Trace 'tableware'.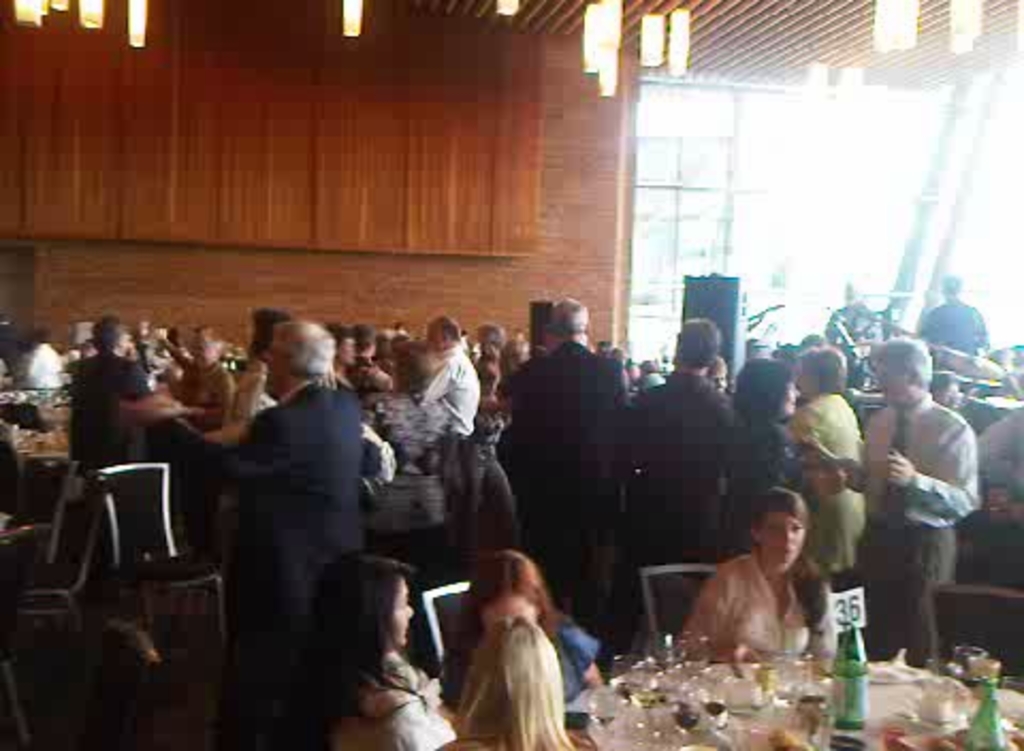
Traced to box(998, 674, 1022, 728).
